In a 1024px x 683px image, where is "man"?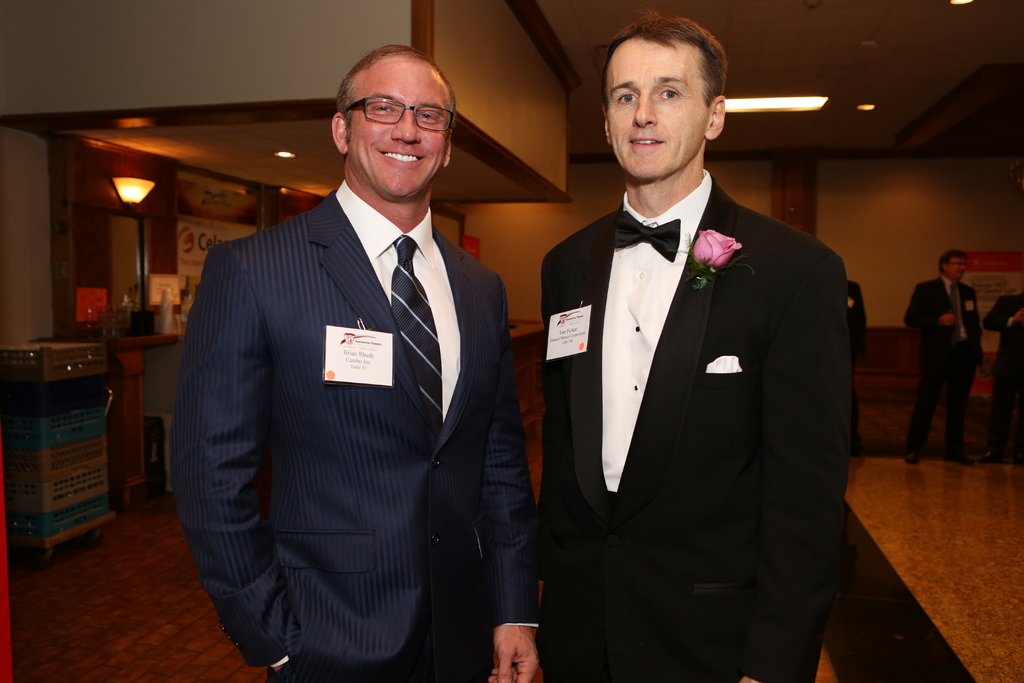
BBox(900, 249, 984, 465).
